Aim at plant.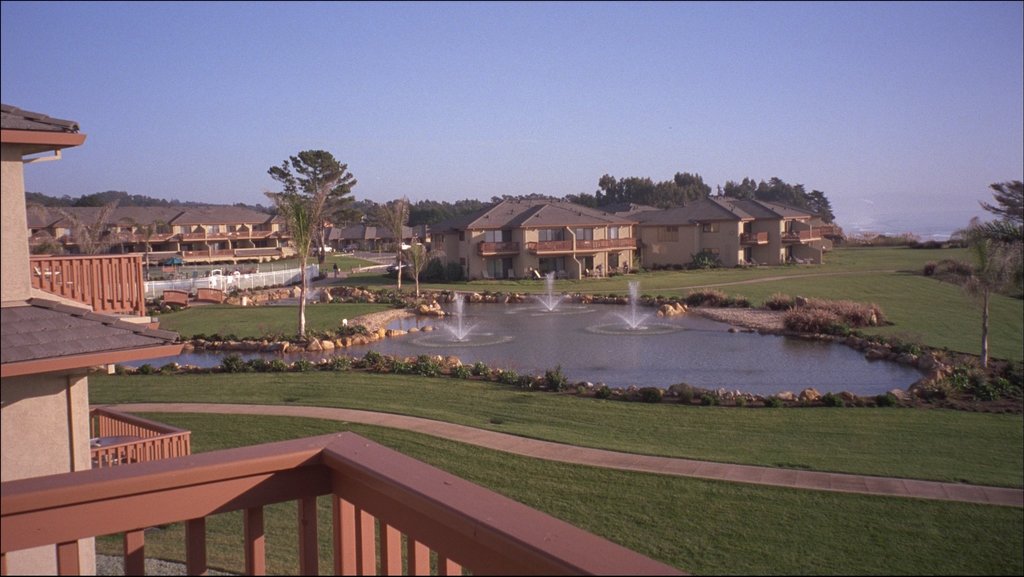
Aimed at Rect(767, 392, 787, 407).
